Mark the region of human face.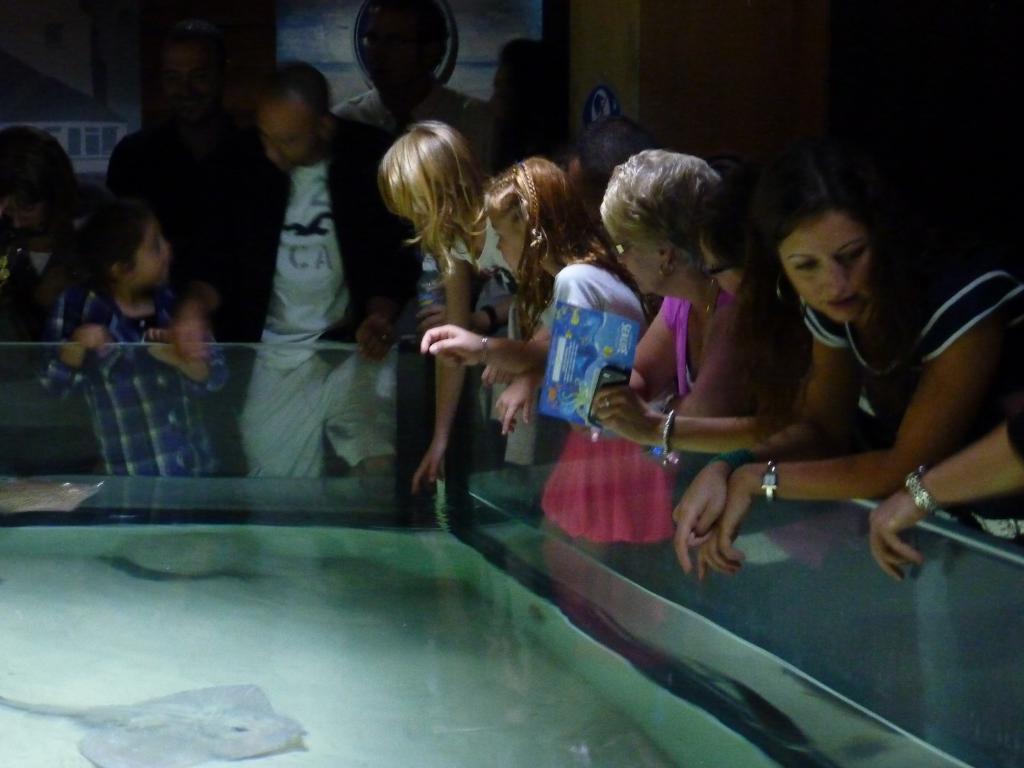
Region: Rect(779, 204, 878, 323).
